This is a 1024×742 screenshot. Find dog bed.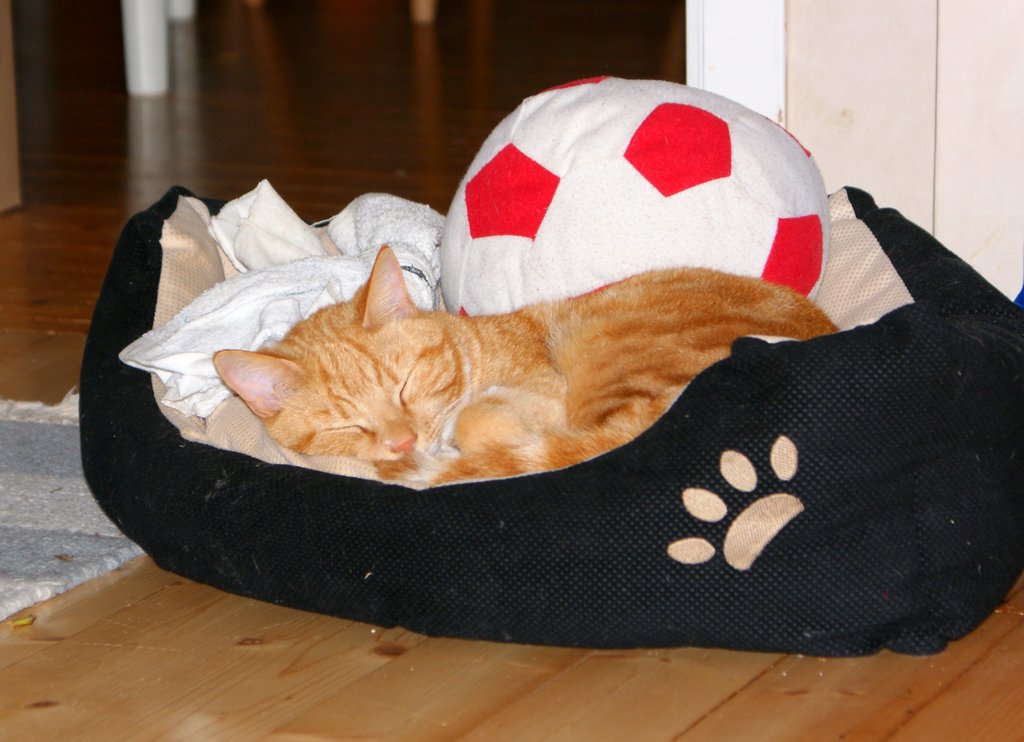
Bounding box: {"left": 76, "top": 184, "right": 1023, "bottom": 657}.
